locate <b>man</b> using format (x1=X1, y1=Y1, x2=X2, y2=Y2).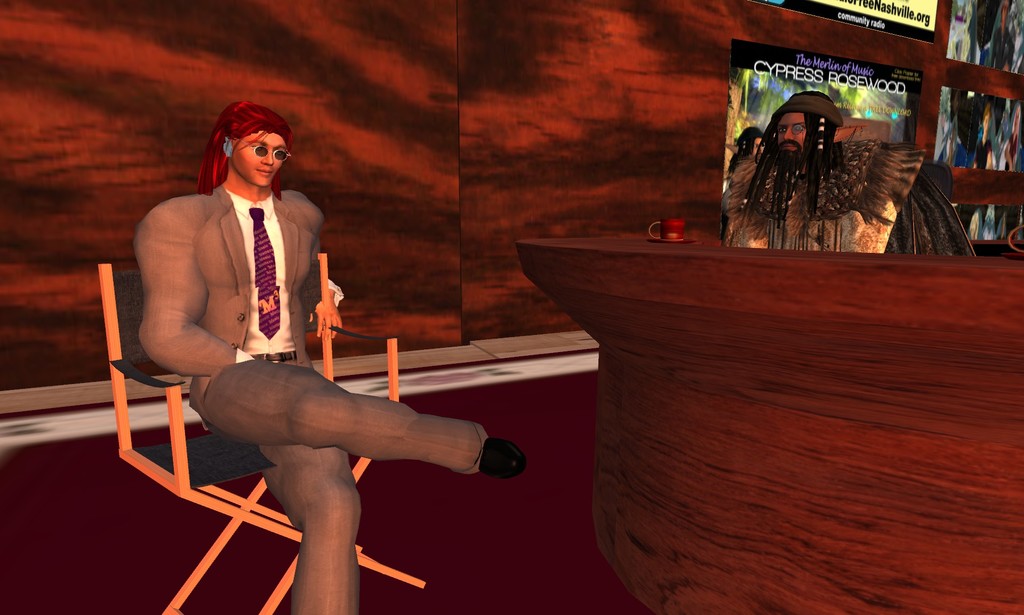
(x1=726, y1=94, x2=977, y2=258).
